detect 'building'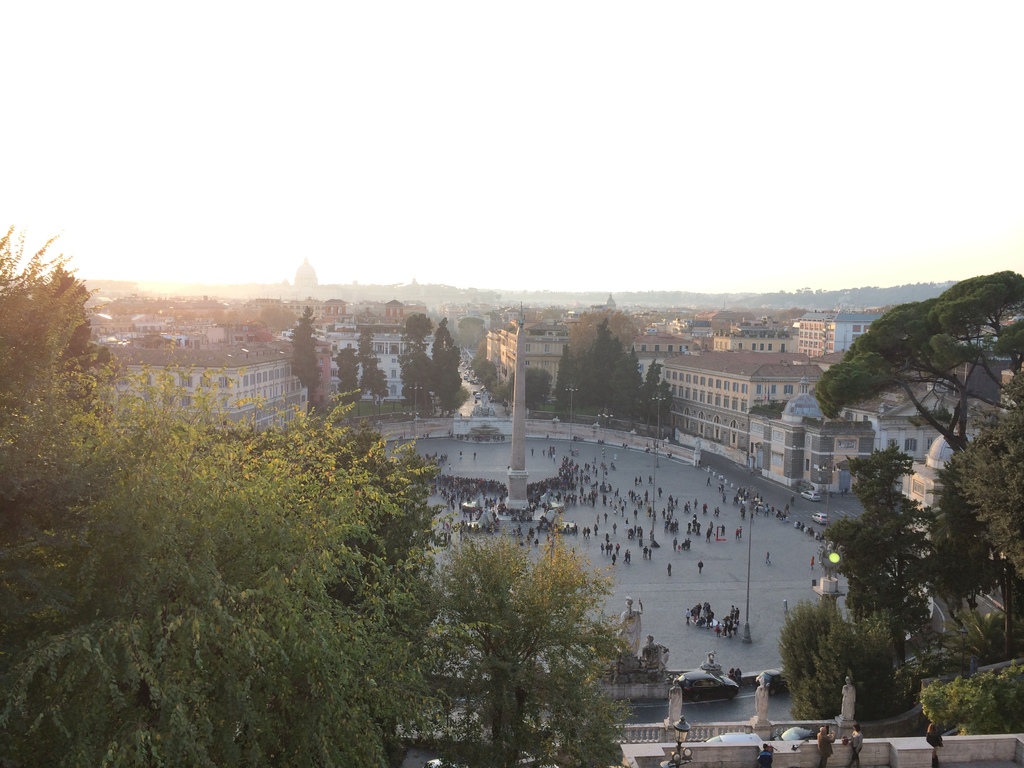
left=797, top=307, right=888, bottom=367
